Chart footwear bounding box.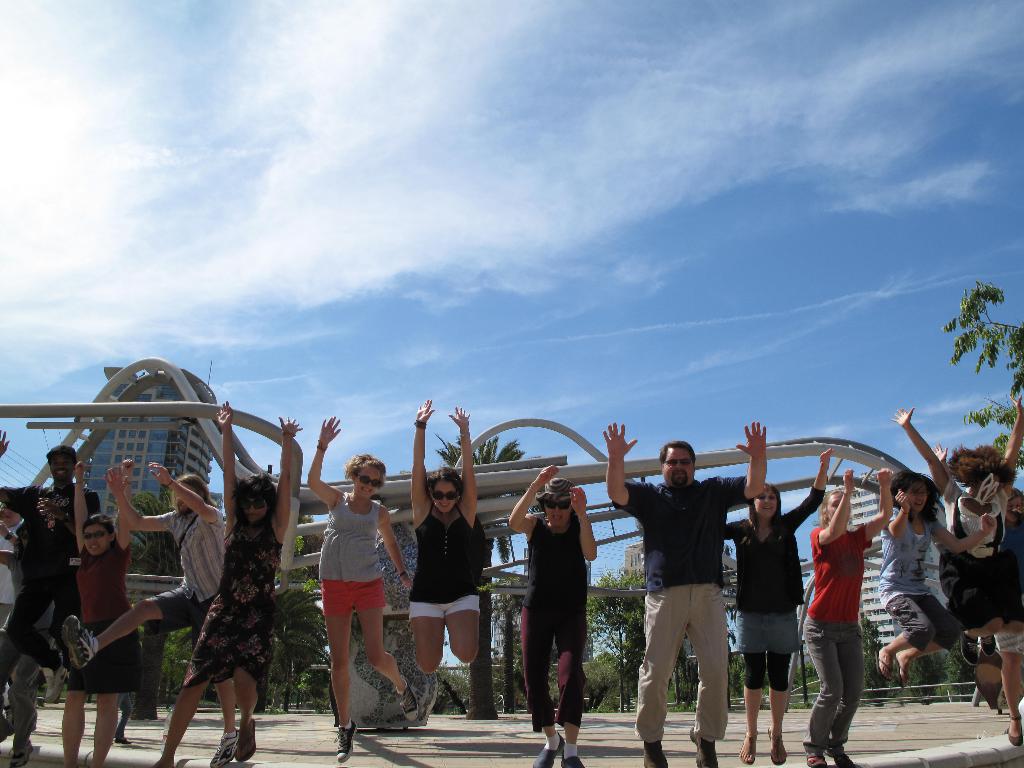
Charted: 806/753/829/767.
